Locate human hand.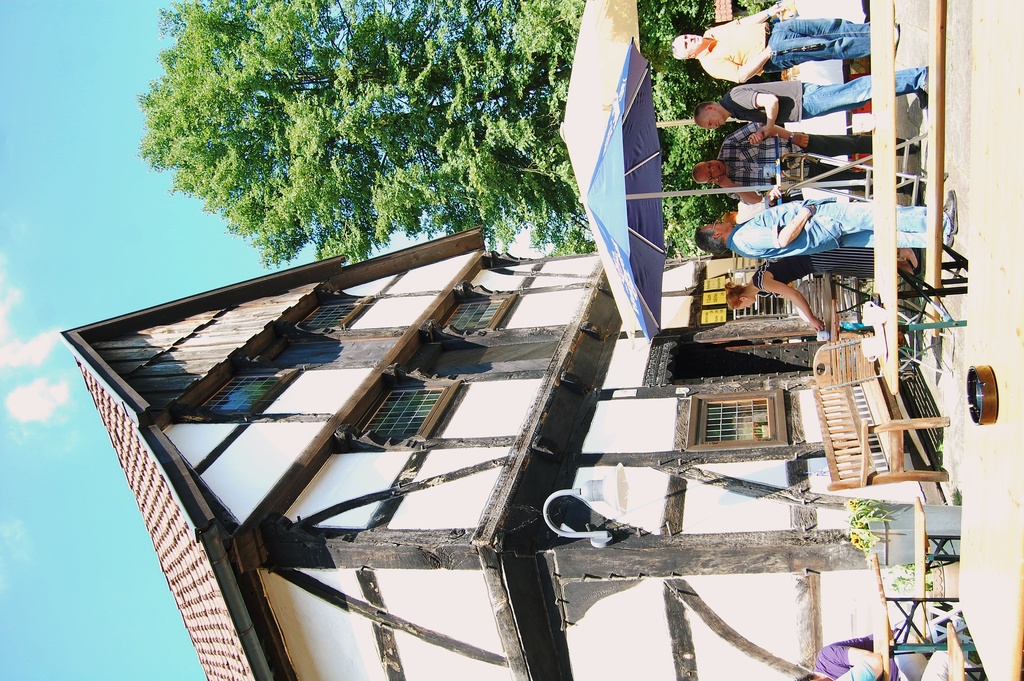
Bounding box: 768, 187, 782, 202.
